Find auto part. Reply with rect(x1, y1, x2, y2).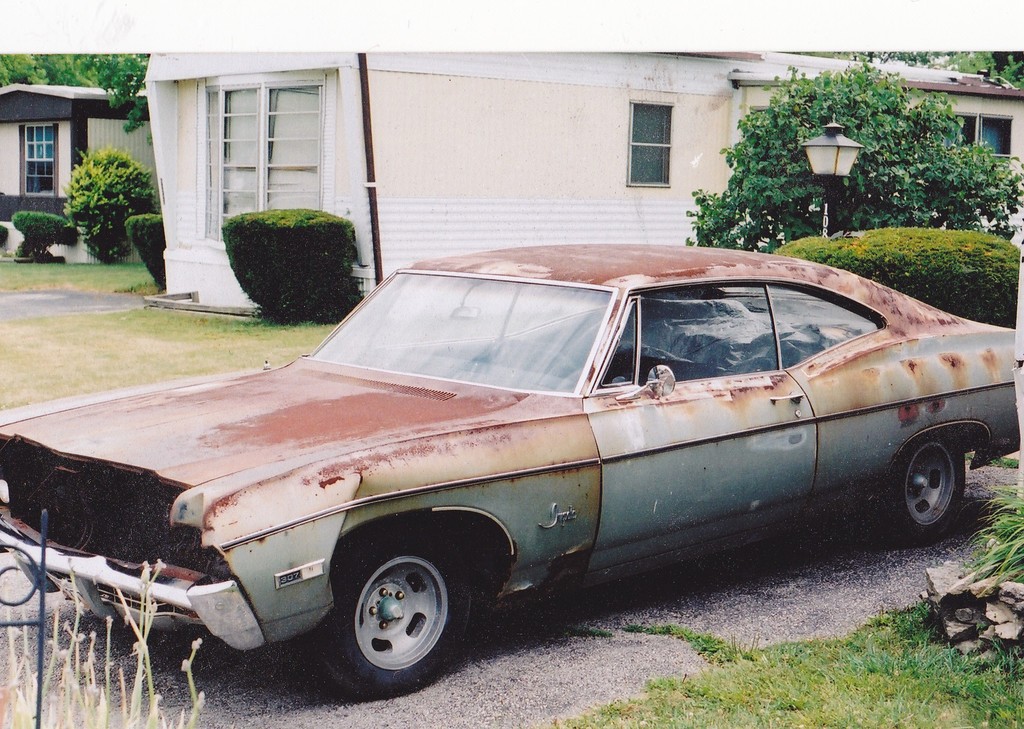
rect(302, 529, 470, 693).
